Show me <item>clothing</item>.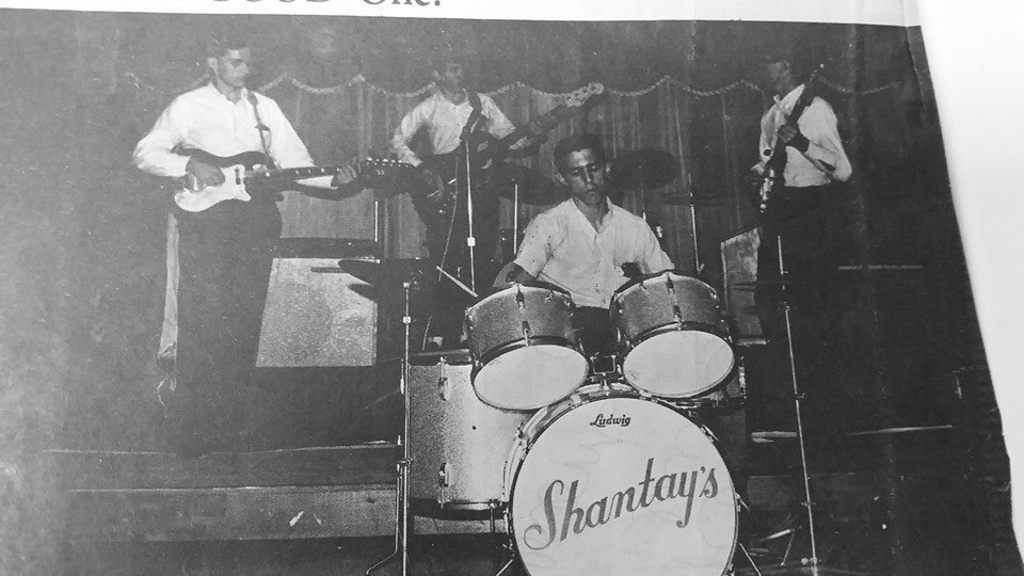
<item>clothing</item> is here: x1=513 y1=195 x2=682 y2=358.
